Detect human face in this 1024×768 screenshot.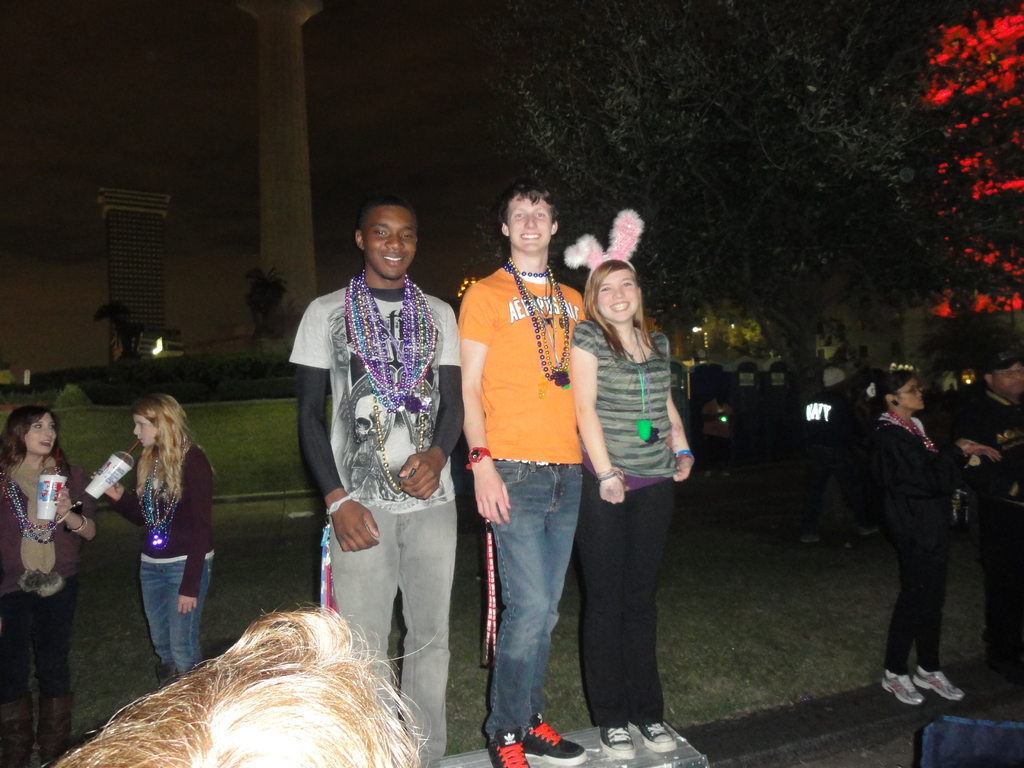
Detection: bbox=(27, 416, 56, 460).
